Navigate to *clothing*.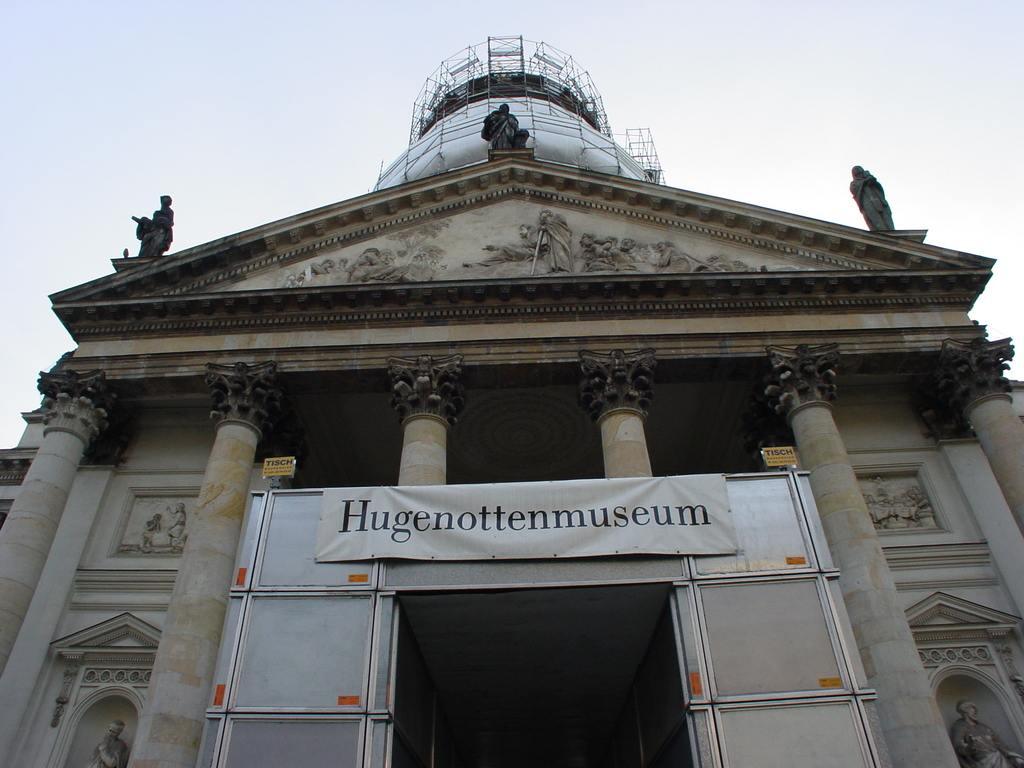
Navigation target: 88/737/129/767.
